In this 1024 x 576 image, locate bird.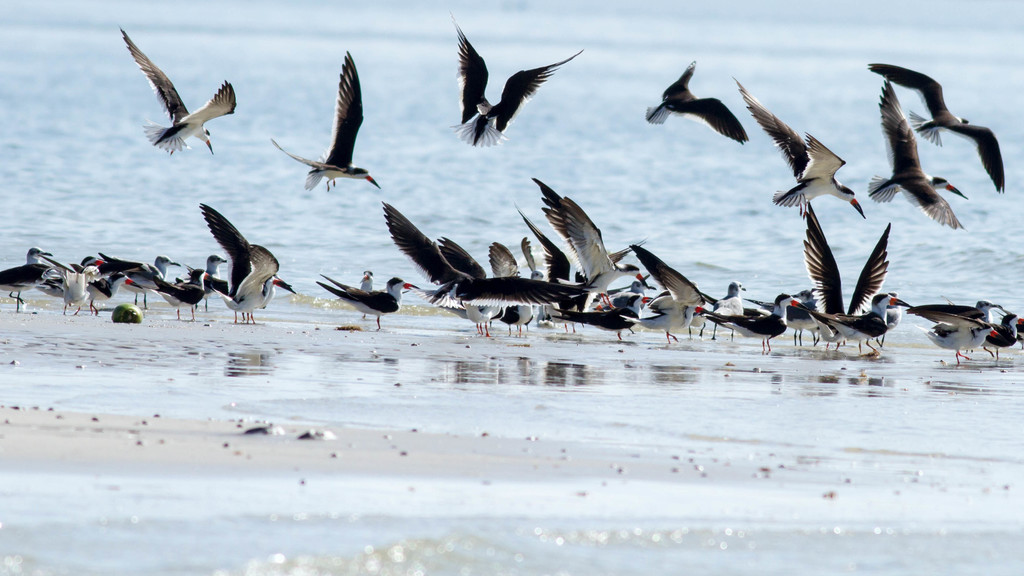
Bounding box: [859,74,975,232].
